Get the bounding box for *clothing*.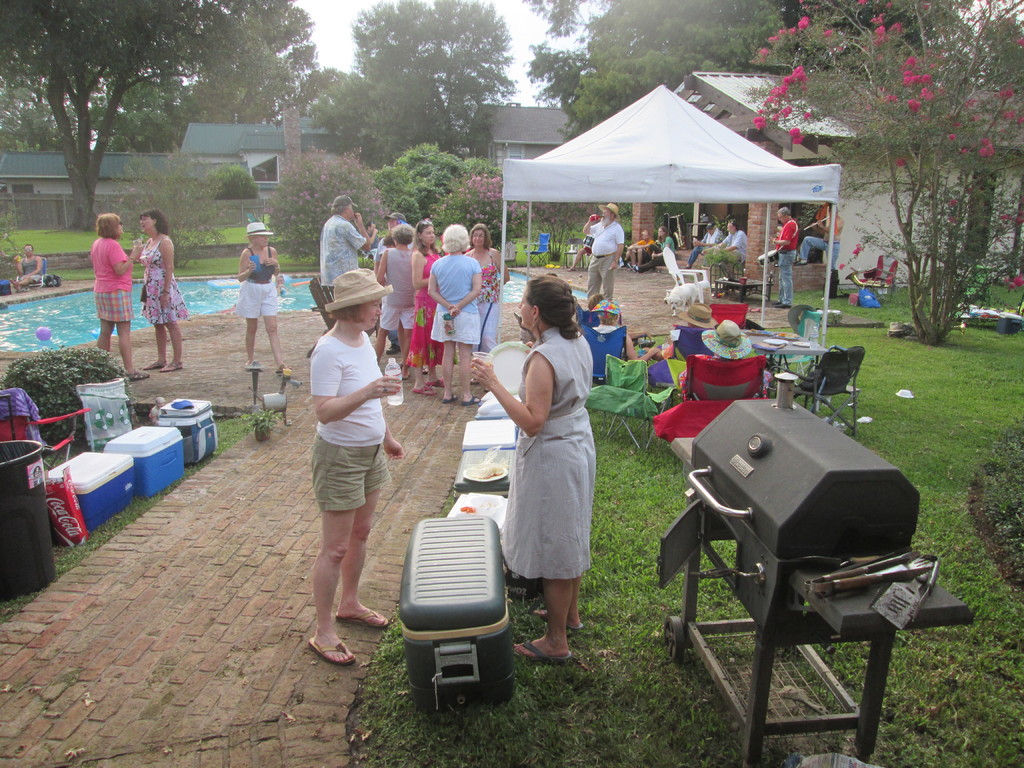
Rect(630, 236, 654, 262).
